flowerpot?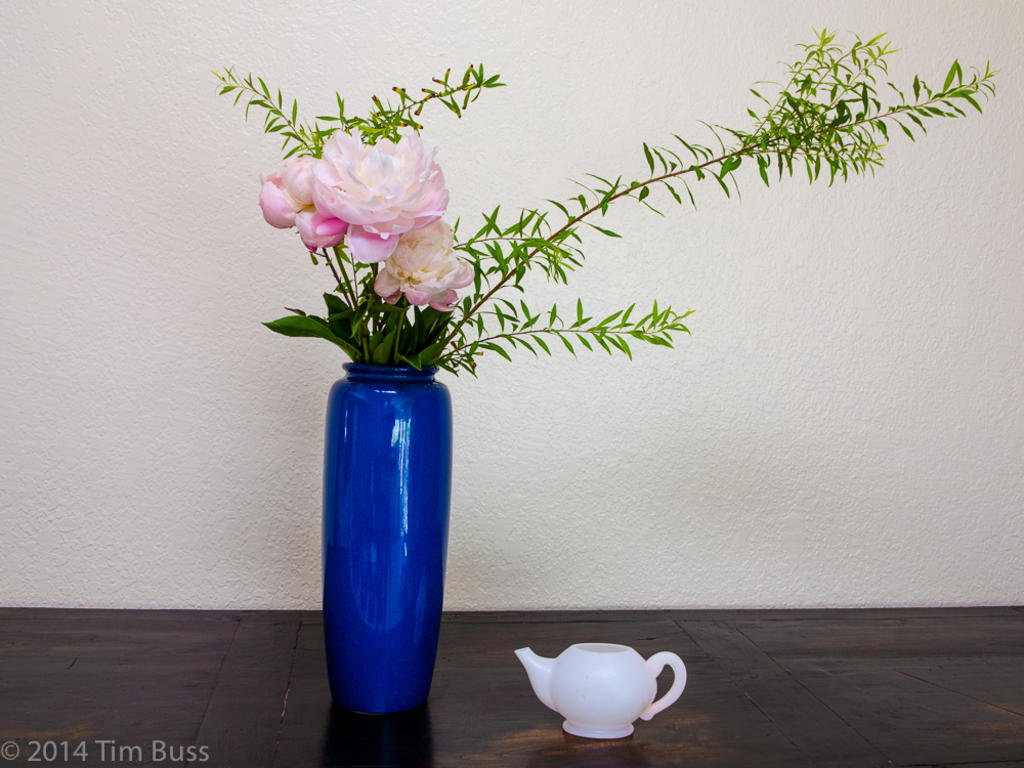
detection(283, 246, 475, 696)
